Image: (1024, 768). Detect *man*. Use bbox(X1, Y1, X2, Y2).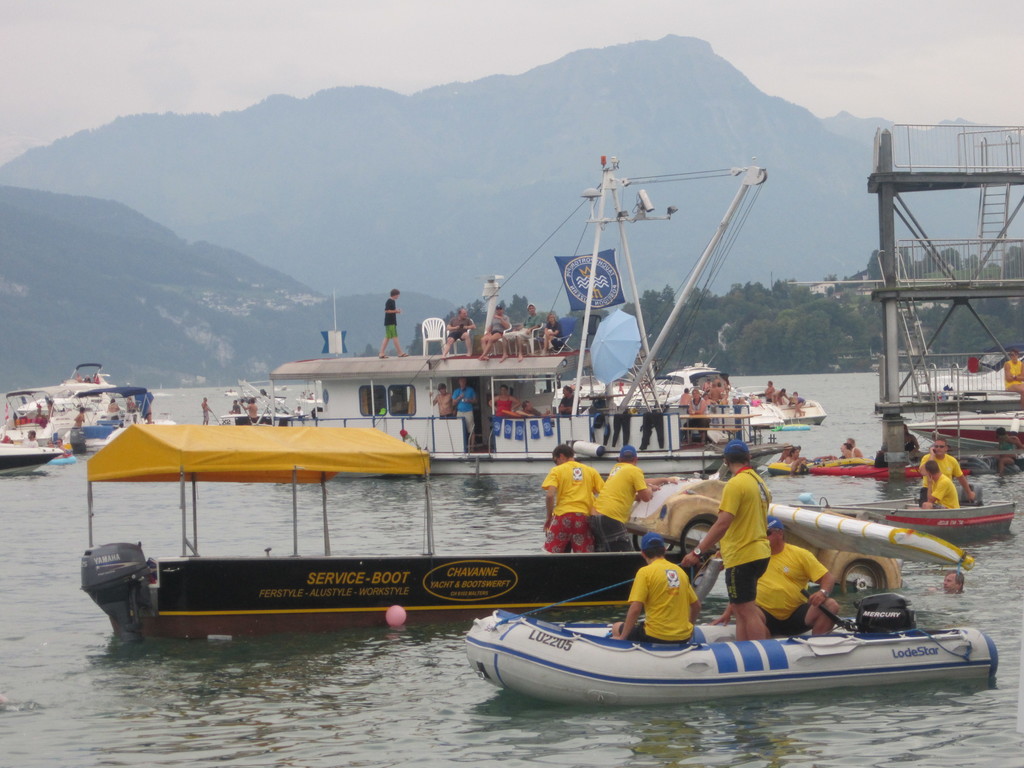
bbox(488, 384, 521, 420).
